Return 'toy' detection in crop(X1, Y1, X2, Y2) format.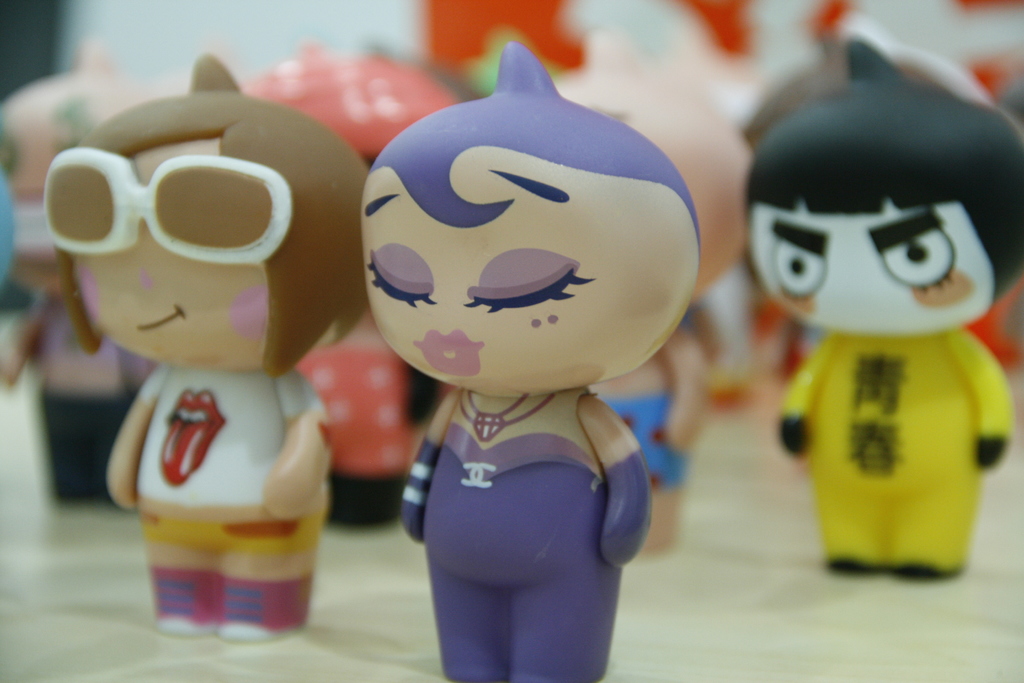
crop(246, 37, 456, 534).
